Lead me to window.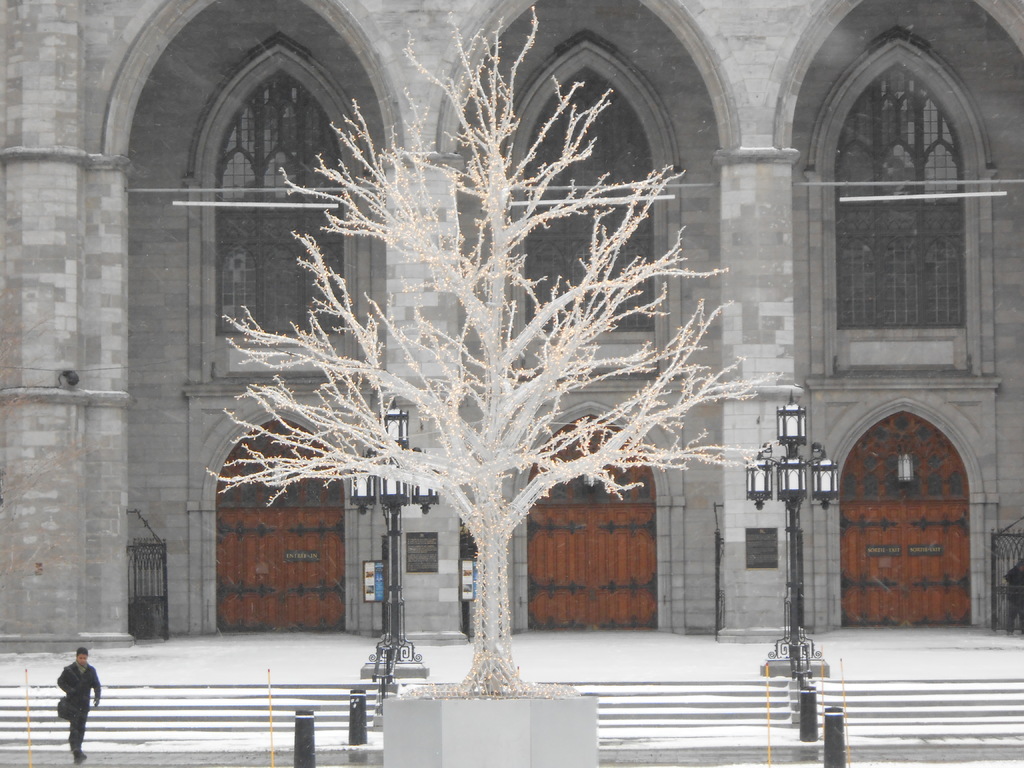
Lead to [214, 71, 342, 336].
